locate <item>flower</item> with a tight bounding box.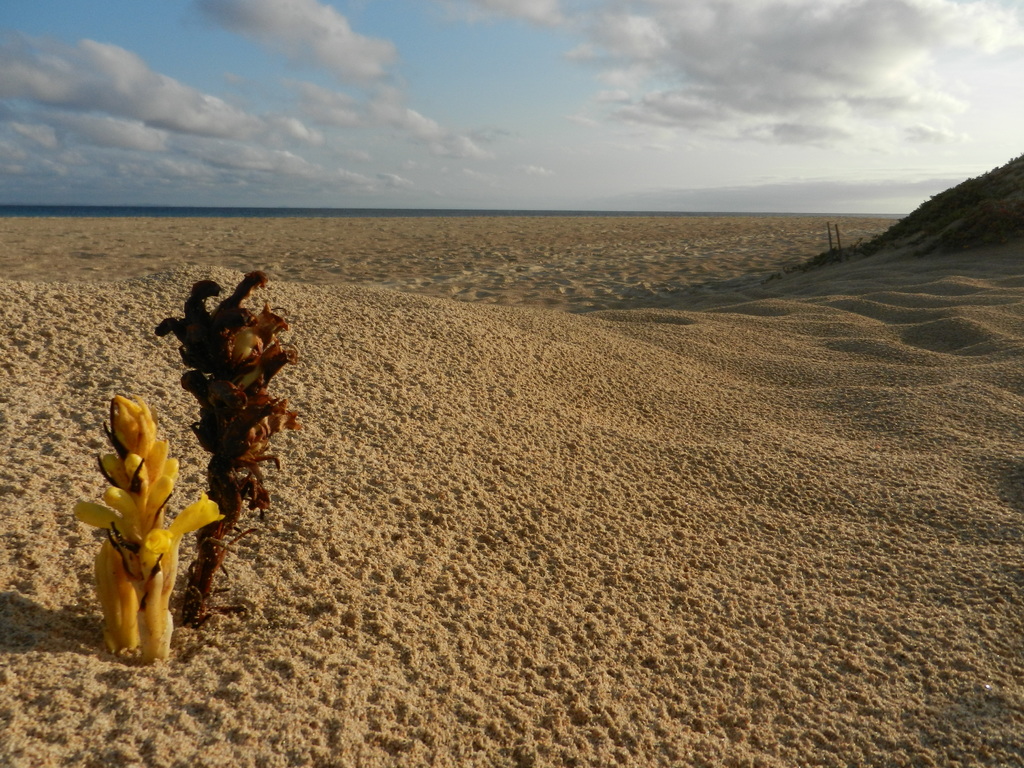
141, 524, 170, 561.
